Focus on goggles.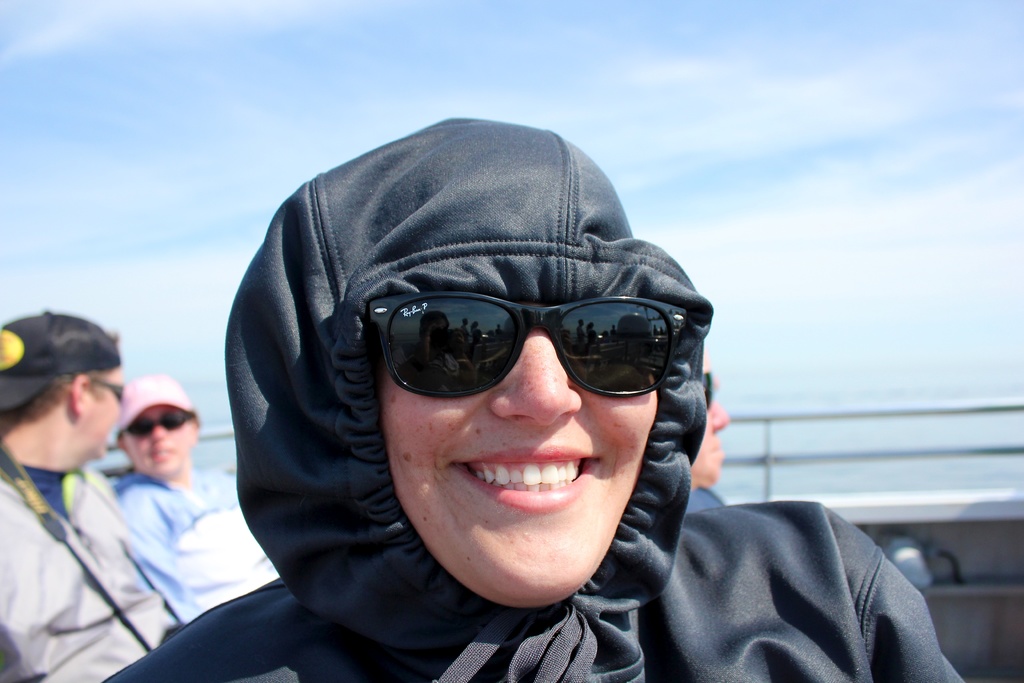
Focused at Rect(413, 296, 664, 425).
